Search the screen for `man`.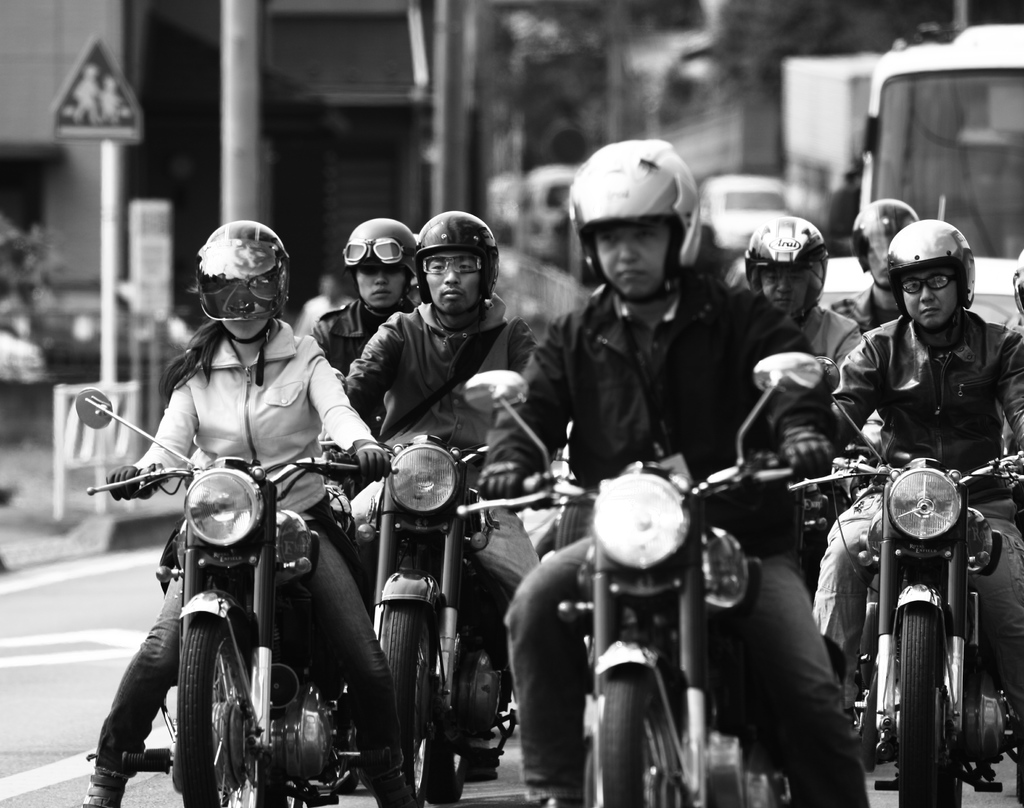
Found at (x1=814, y1=214, x2=1023, y2=796).
